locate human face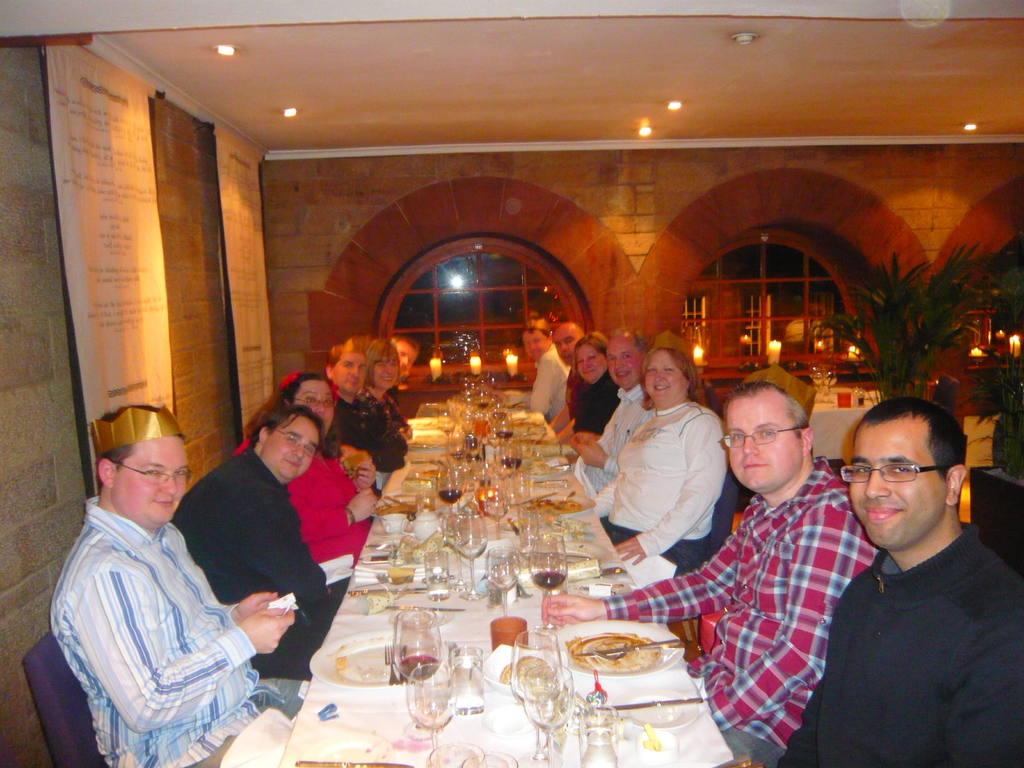
x1=267, y1=417, x2=316, y2=479
